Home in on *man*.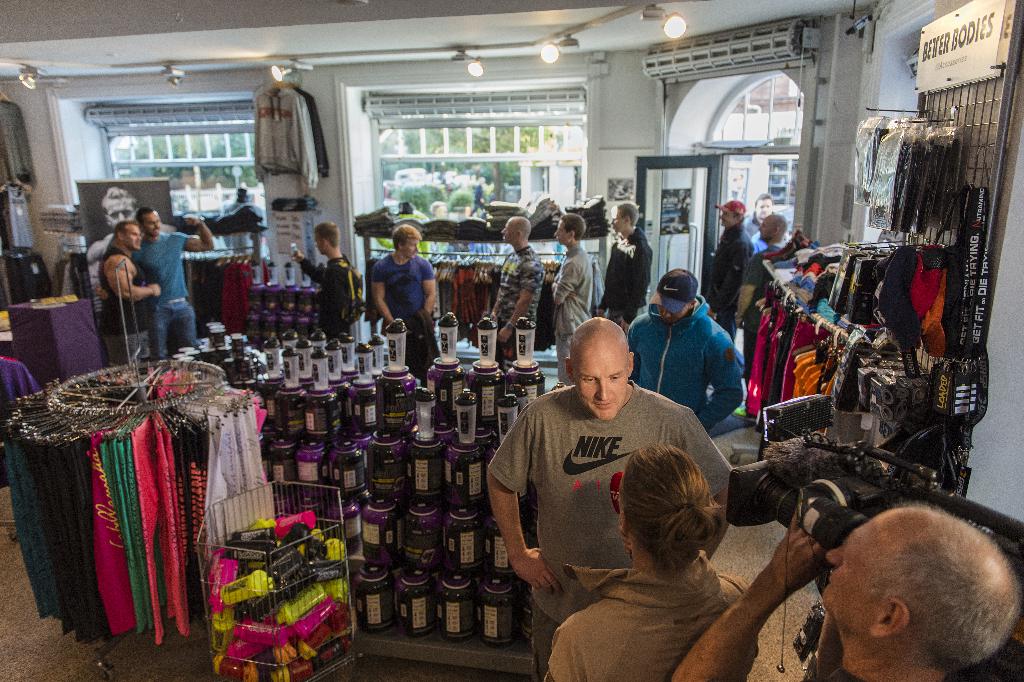
Homed in at bbox=[95, 218, 160, 362].
